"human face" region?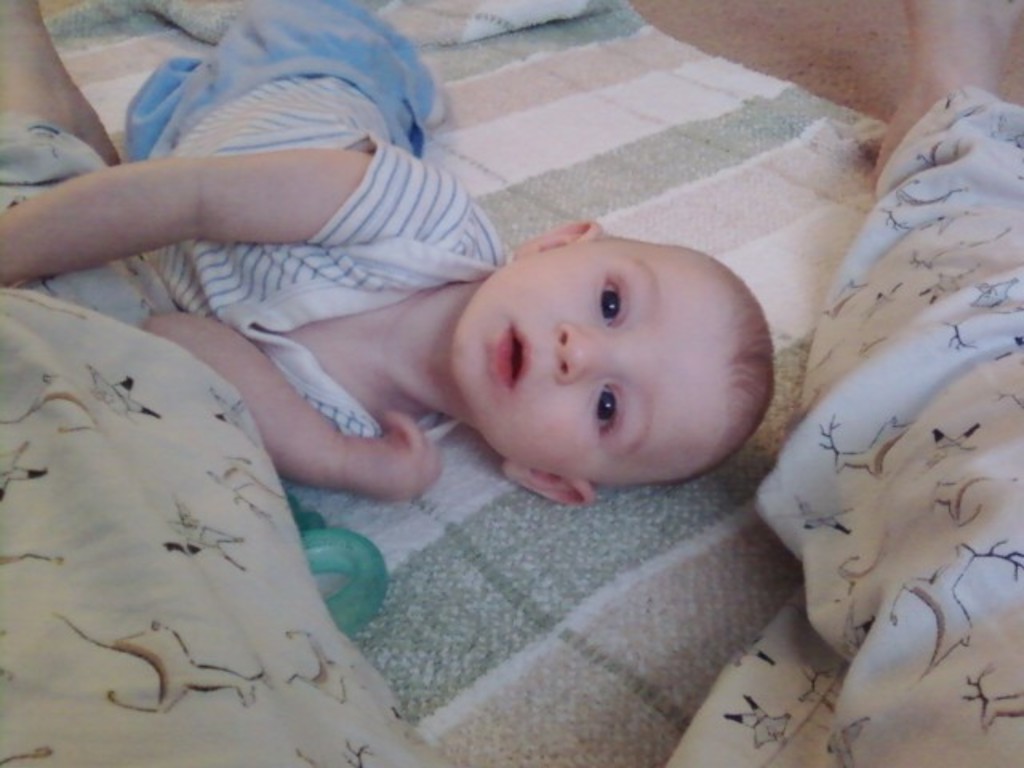
box=[454, 234, 741, 470]
